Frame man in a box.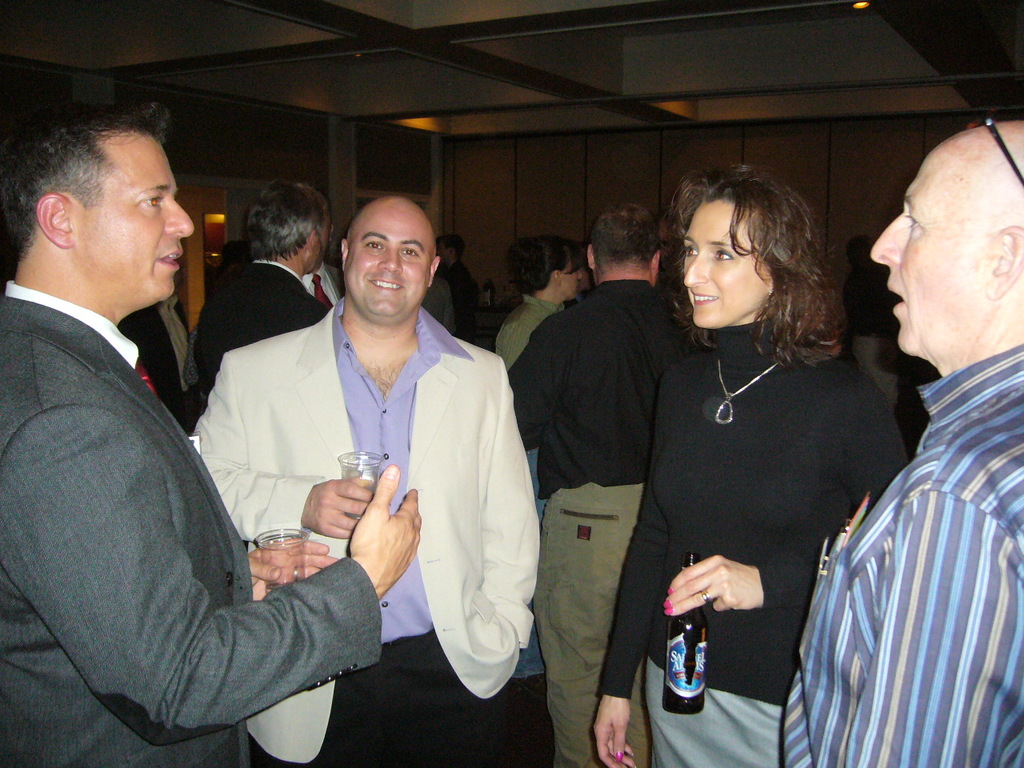
x1=0 y1=101 x2=425 y2=767.
